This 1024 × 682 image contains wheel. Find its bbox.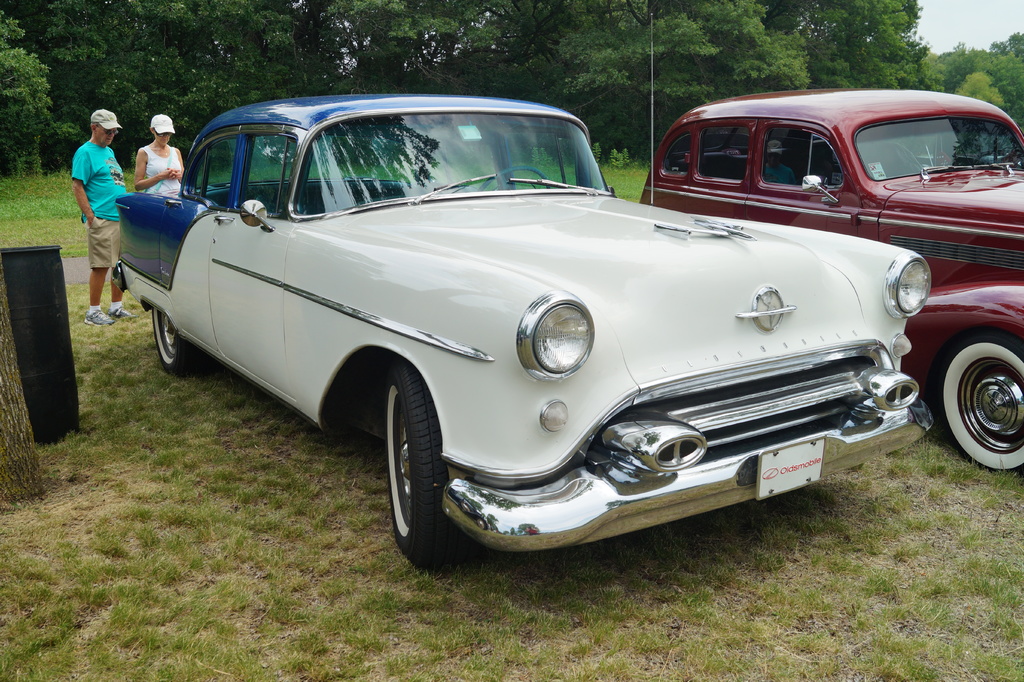
(left=975, top=150, right=1007, bottom=167).
